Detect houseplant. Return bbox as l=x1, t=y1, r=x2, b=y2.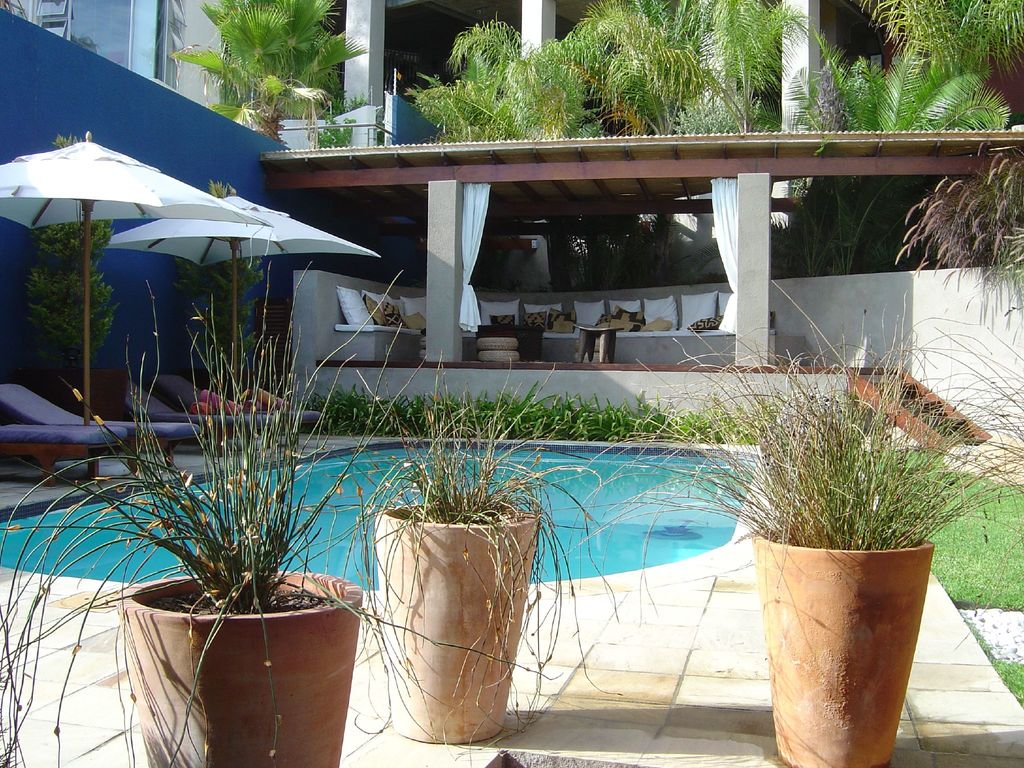
l=547, t=262, r=1023, b=767.
